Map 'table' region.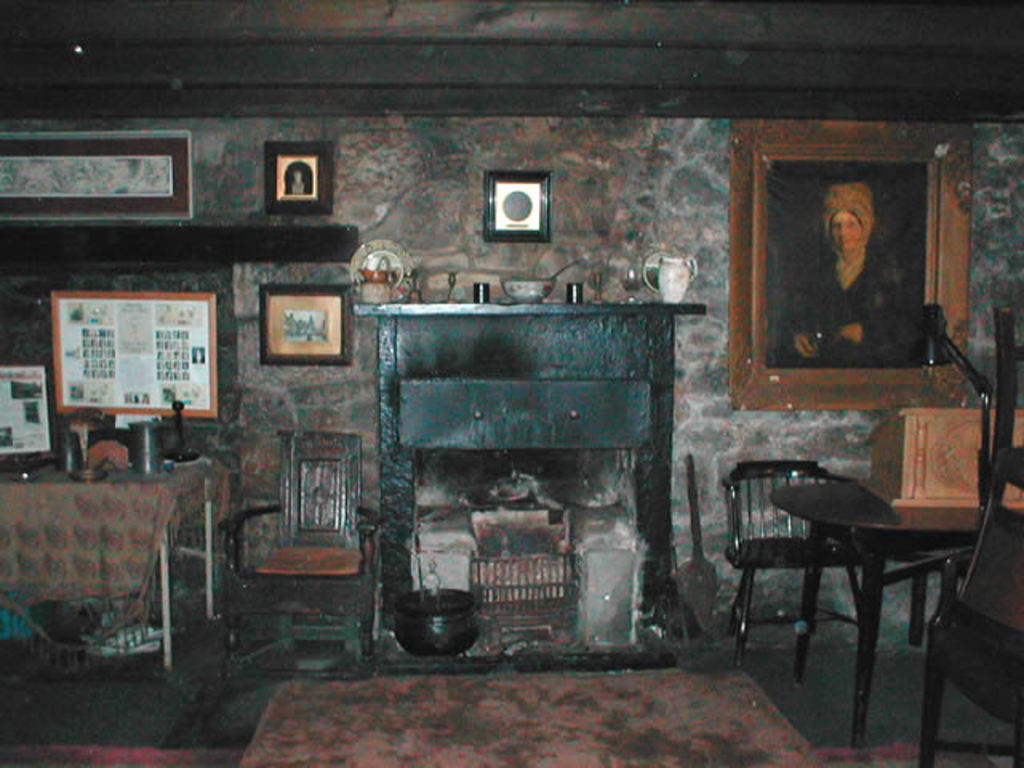
Mapped to l=771, t=480, r=1016, b=750.
